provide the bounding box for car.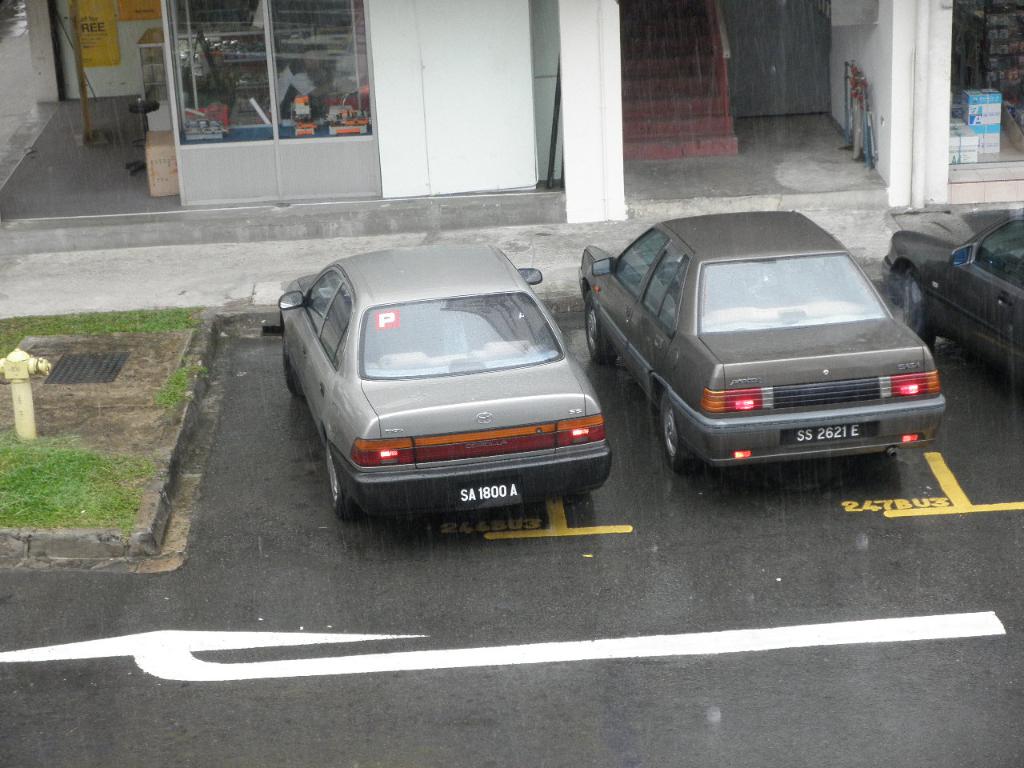
locate(876, 208, 1023, 402).
